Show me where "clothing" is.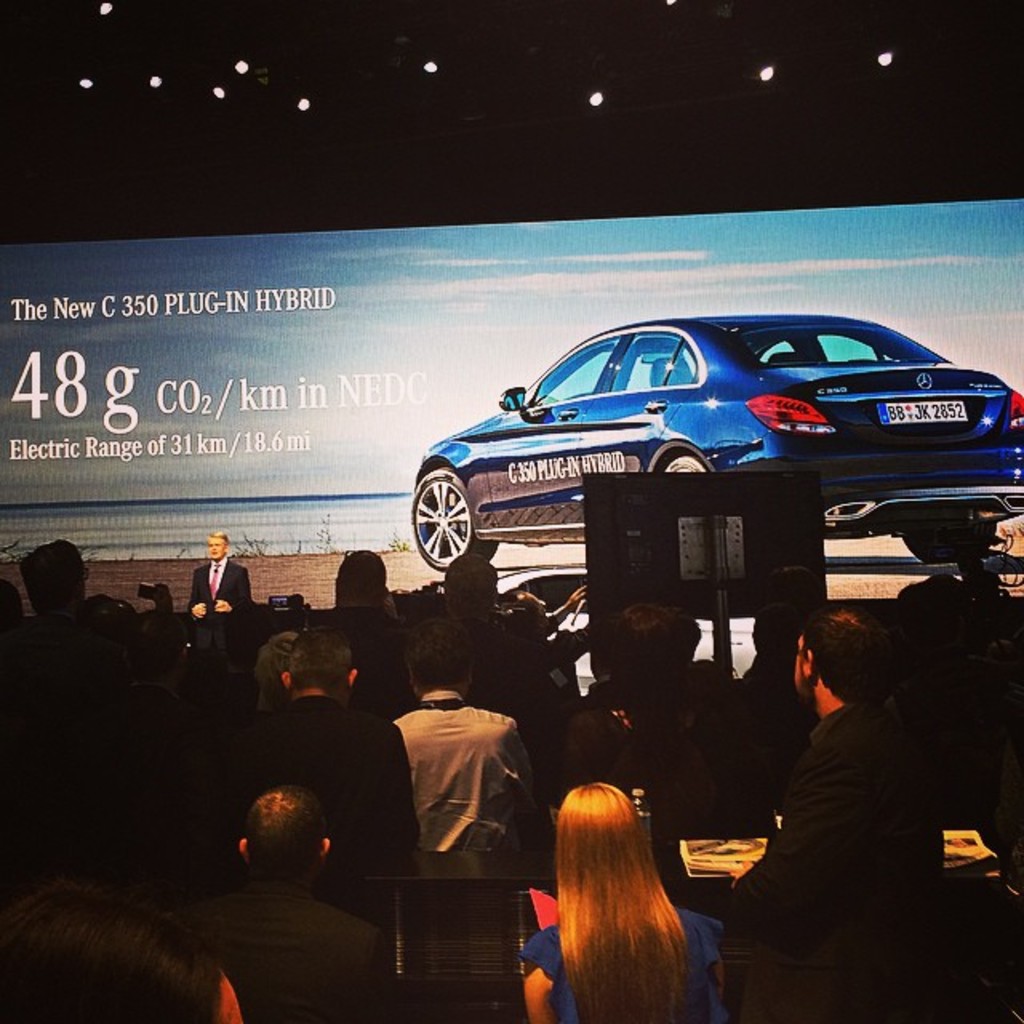
"clothing" is at (left=387, top=691, right=549, bottom=888).
